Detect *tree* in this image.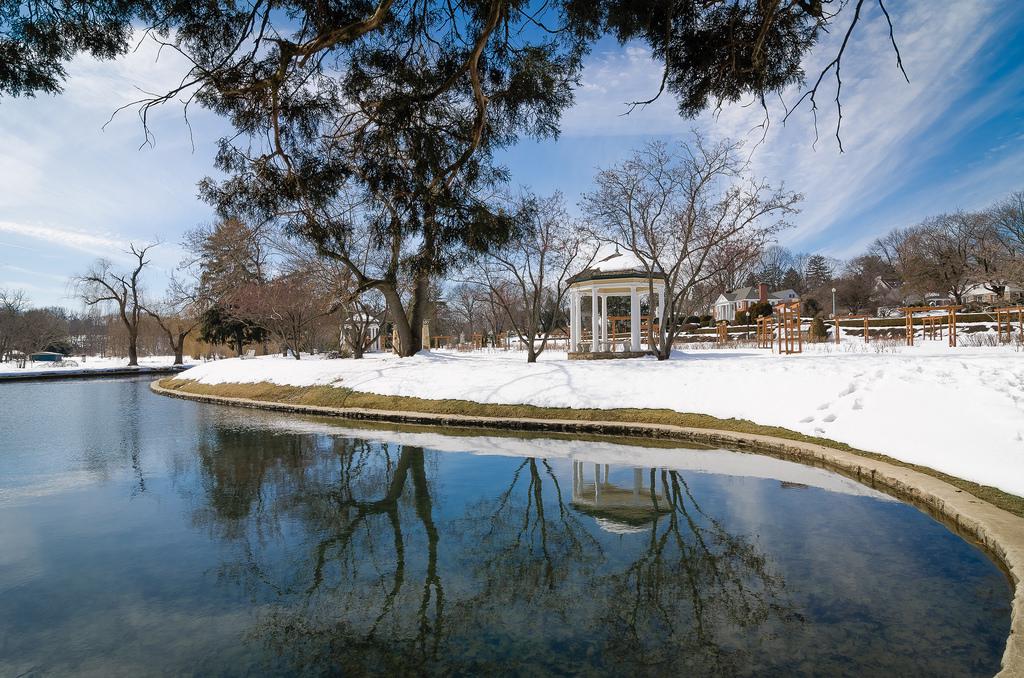
Detection: select_region(193, 214, 278, 372).
